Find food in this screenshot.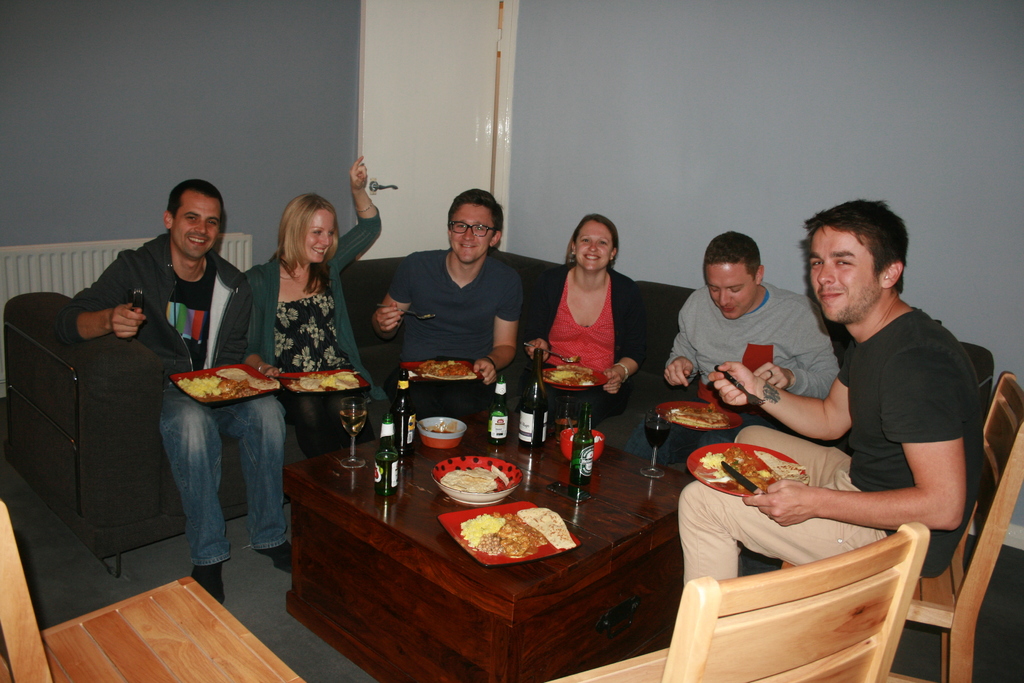
The bounding box for food is <box>286,370,360,395</box>.
